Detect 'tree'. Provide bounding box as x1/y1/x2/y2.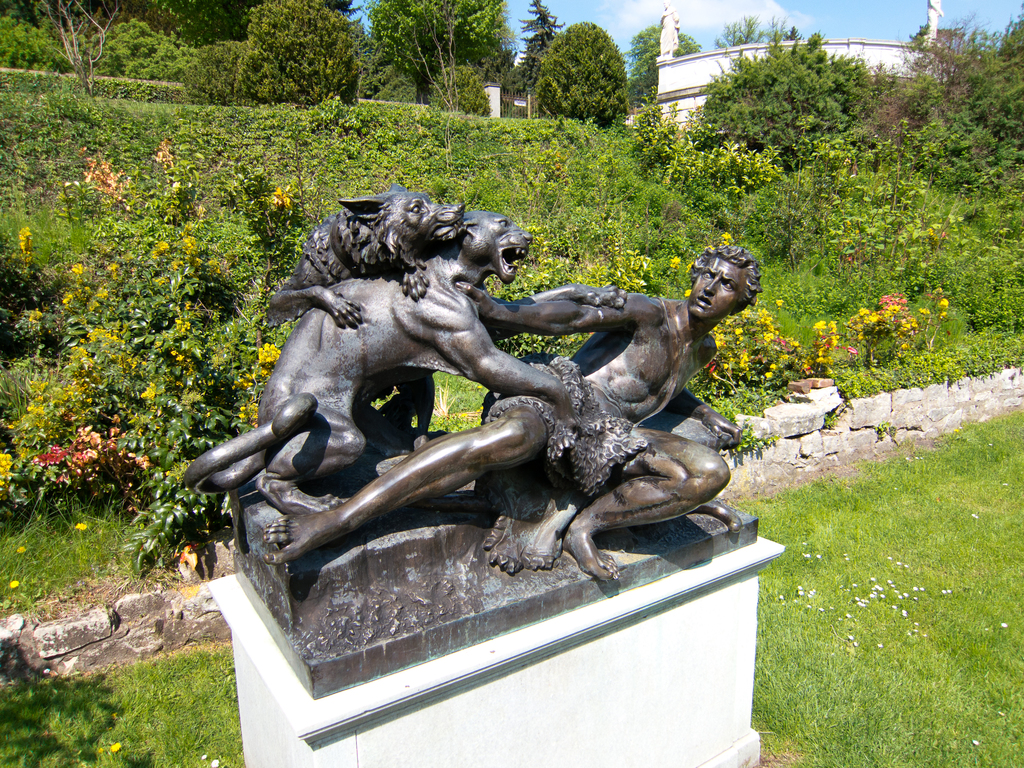
175/0/361/100.
